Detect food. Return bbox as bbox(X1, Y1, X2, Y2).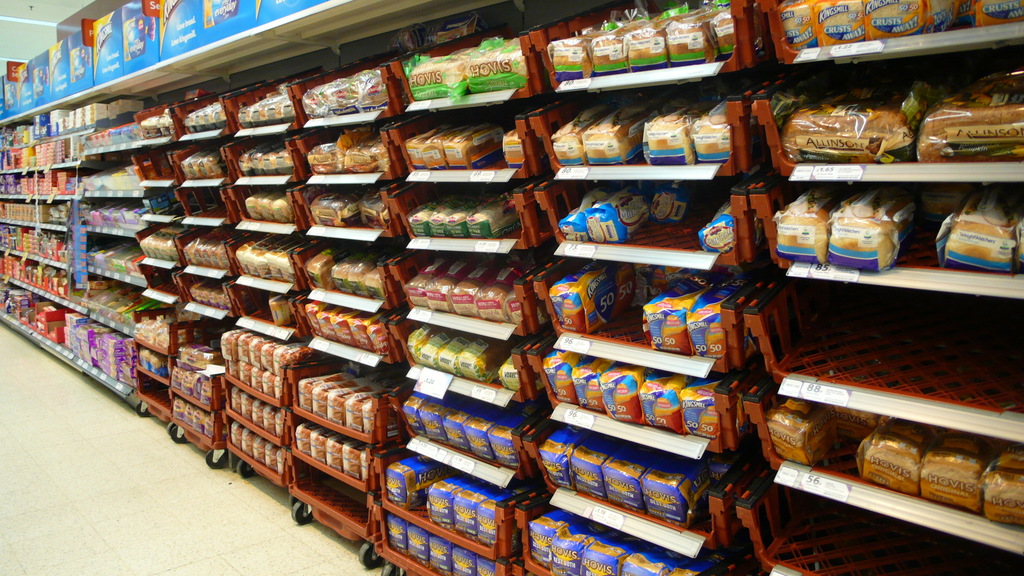
bbox(983, 441, 1023, 524).
